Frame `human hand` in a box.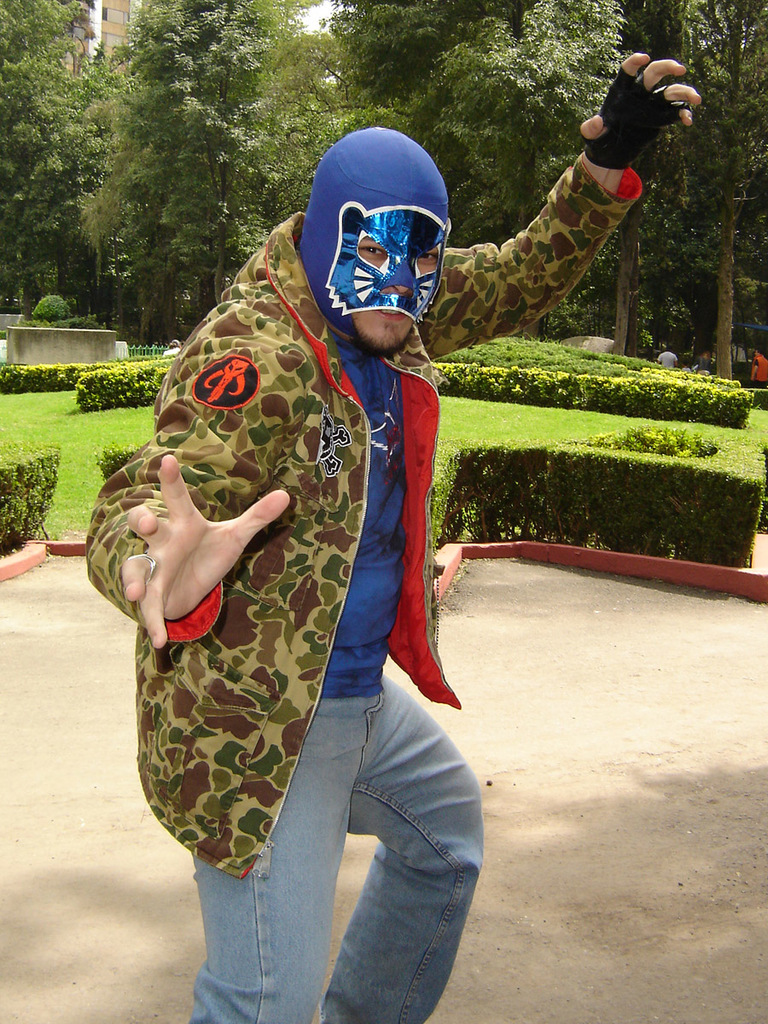
bbox=(119, 453, 290, 650).
